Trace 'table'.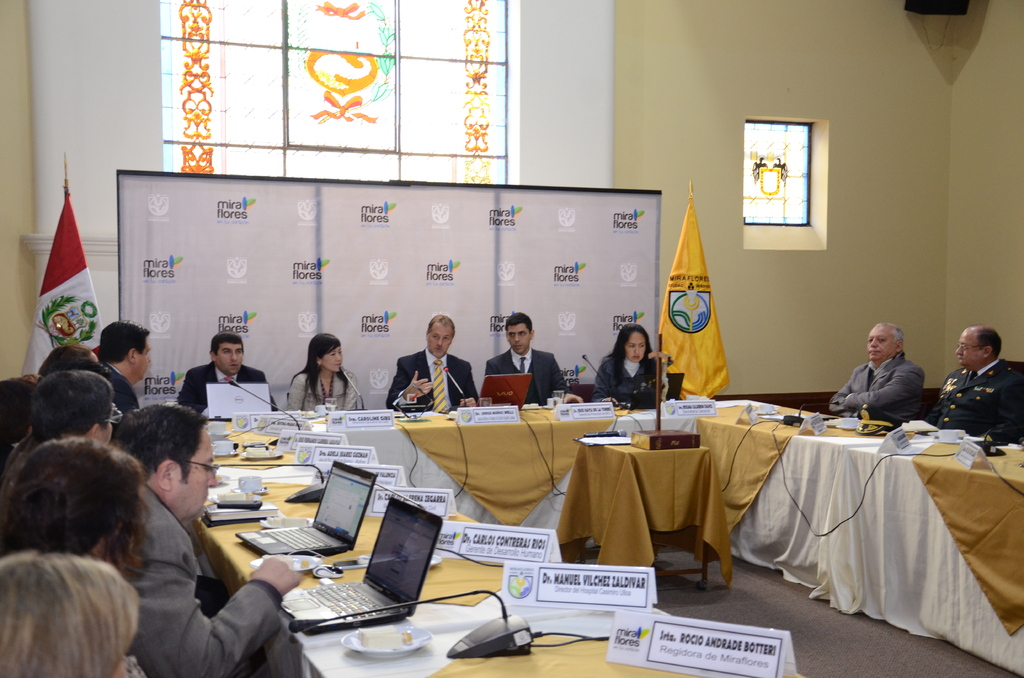
Traced to bbox(175, 389, 1023, 677).
